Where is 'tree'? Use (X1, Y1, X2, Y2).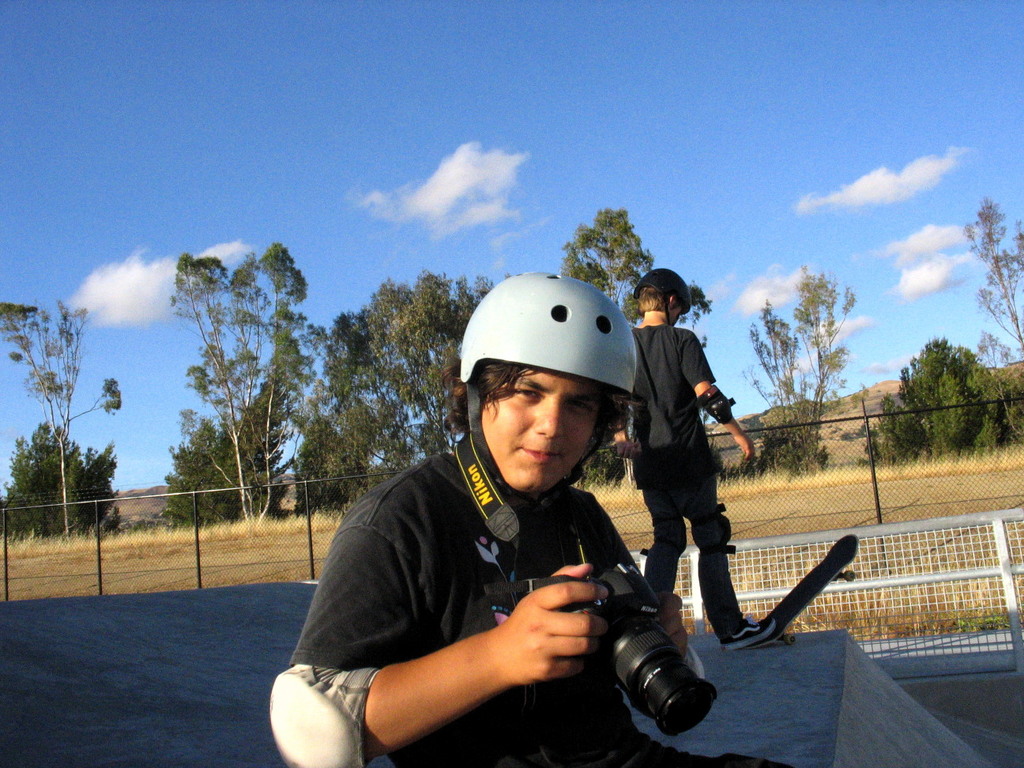
(553, 200, 714, 484).
